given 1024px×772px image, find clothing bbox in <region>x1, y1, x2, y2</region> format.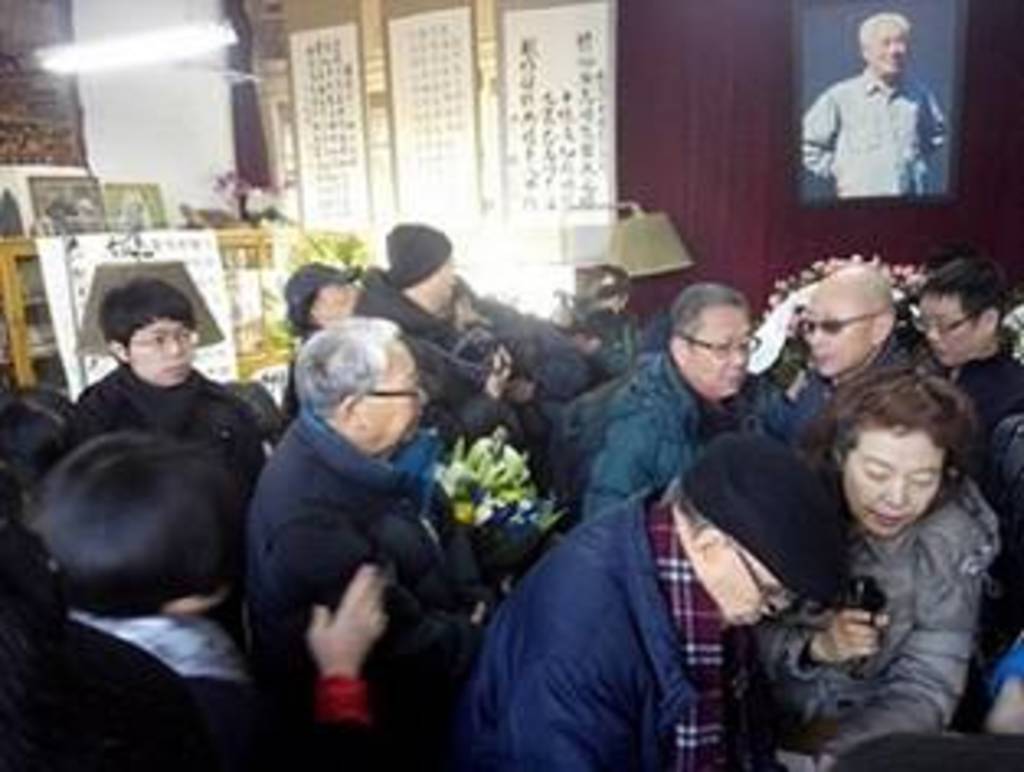
<region>759, 314, 942, 458</region>.
